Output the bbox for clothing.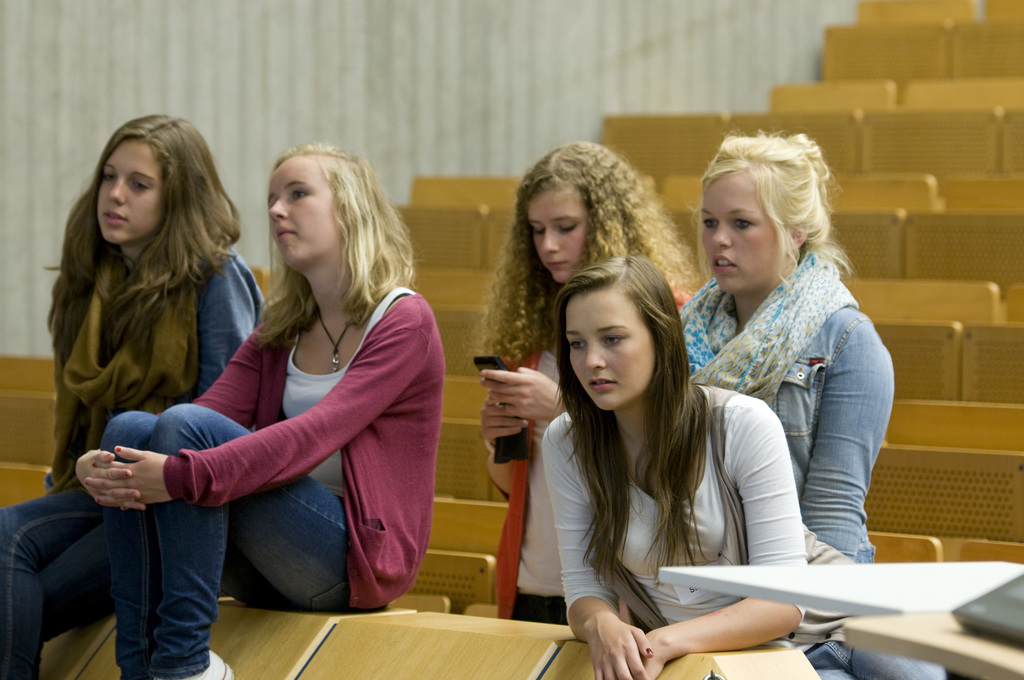
543:381:958:679.
